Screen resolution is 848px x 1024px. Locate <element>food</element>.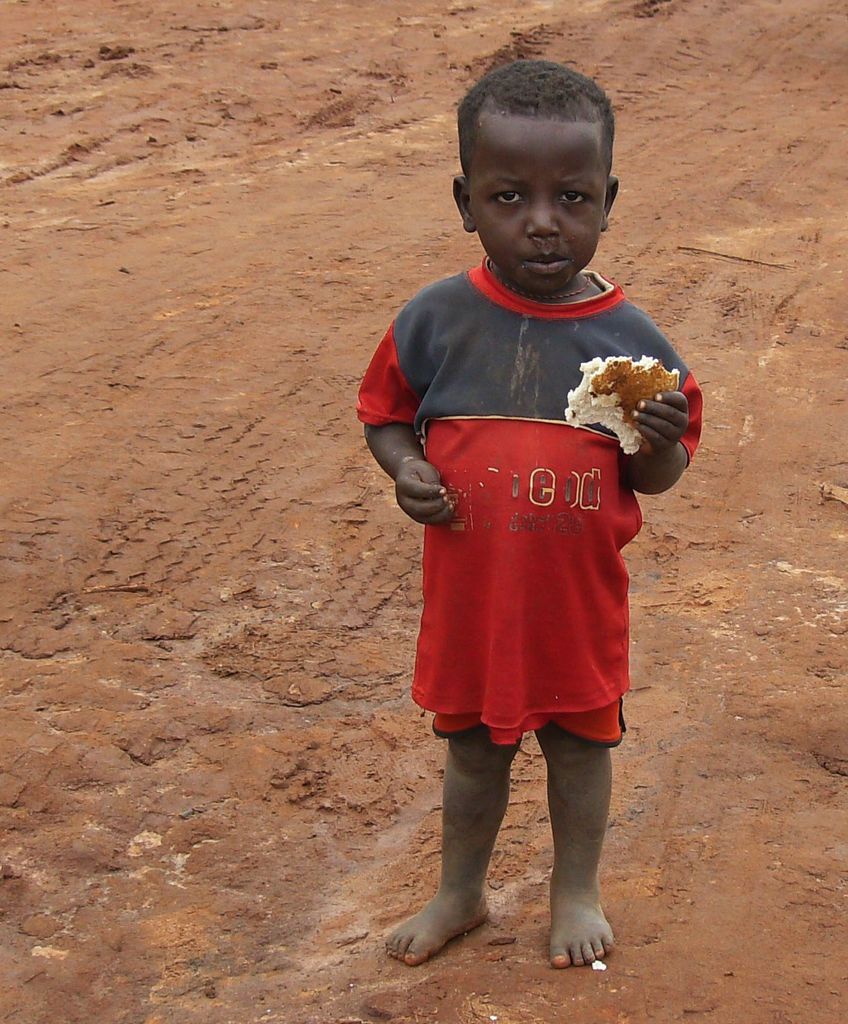
572,342,674,440.
